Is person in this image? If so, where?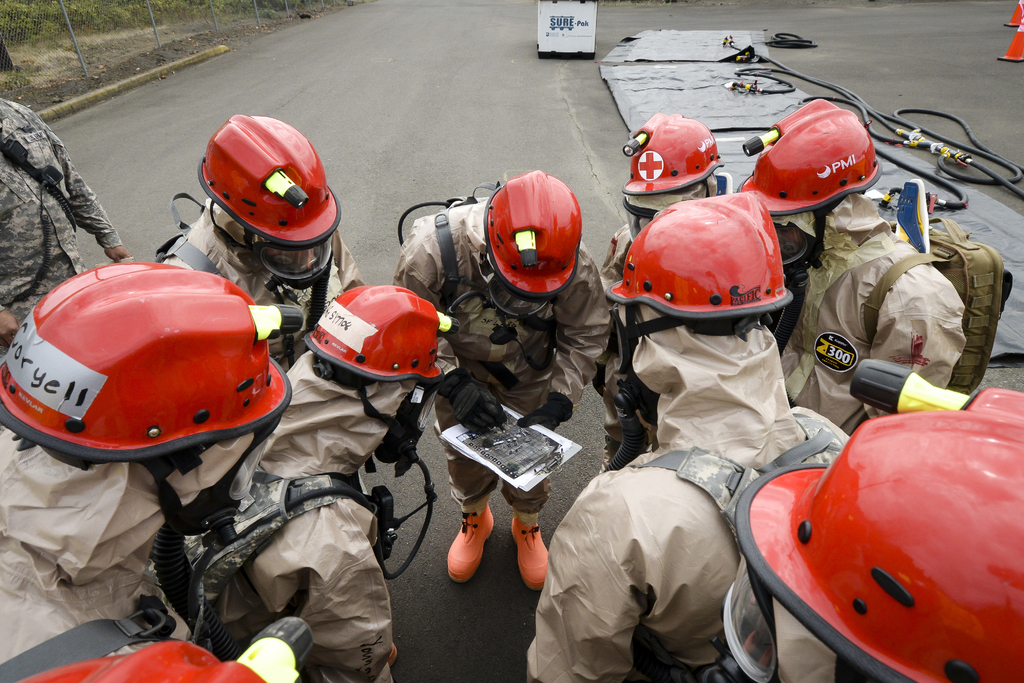
Yes, at [801, 179, 1004, 428].
